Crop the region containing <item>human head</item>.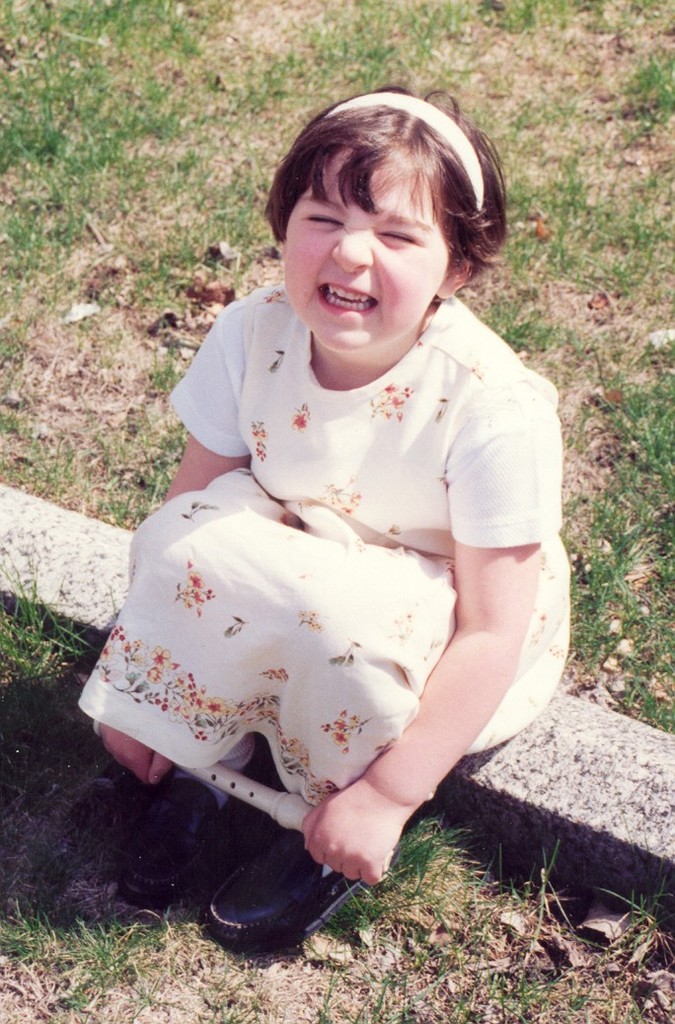
Crop region: 257/85/516/353.
